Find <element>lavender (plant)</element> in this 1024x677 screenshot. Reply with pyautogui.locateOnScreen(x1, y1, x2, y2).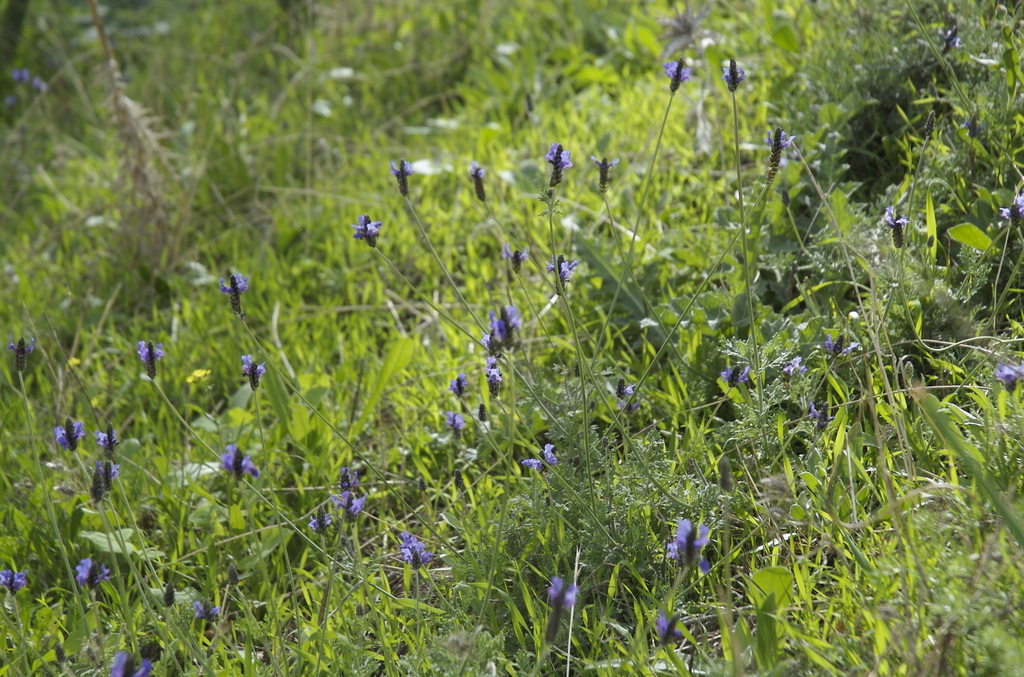
pyautogui.locateOnScreen(643, 53, 697, 225).
